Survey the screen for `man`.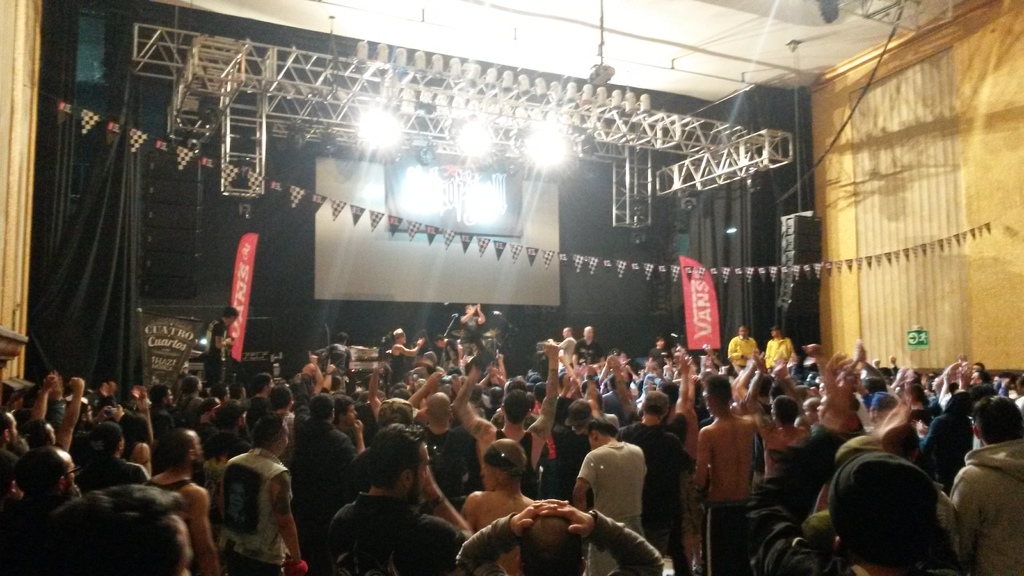
Survey found: 545/328/575/372.
